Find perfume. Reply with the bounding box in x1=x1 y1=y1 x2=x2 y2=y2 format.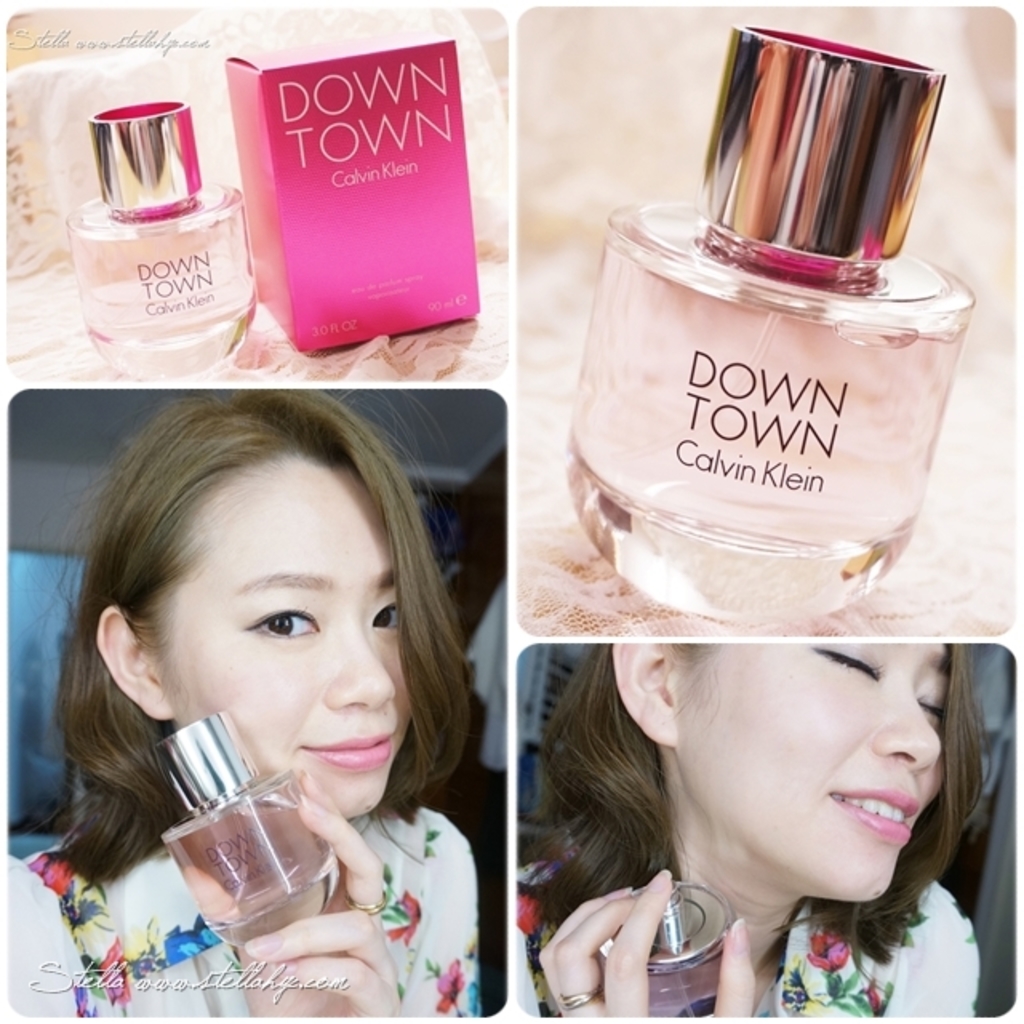
x1=74 y1=104 x2=259 y2=374.
